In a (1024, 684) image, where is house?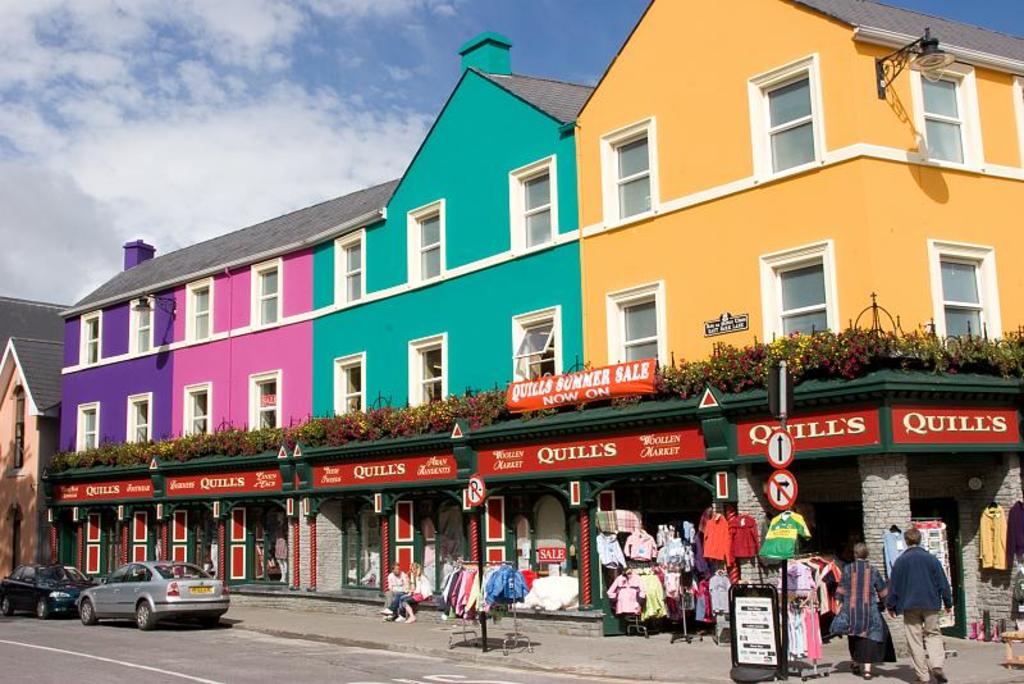
<box>0,338,65,580</box>.
